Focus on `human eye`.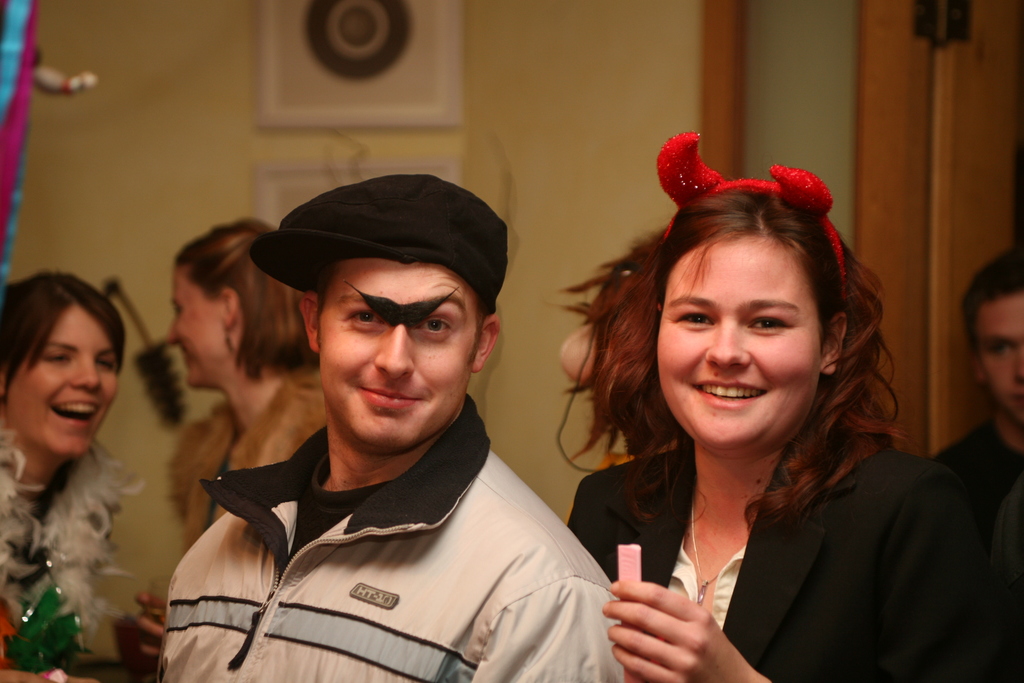
Focused at {"left": 40, "top": 350, "right": 68, "bottom": 369}.
